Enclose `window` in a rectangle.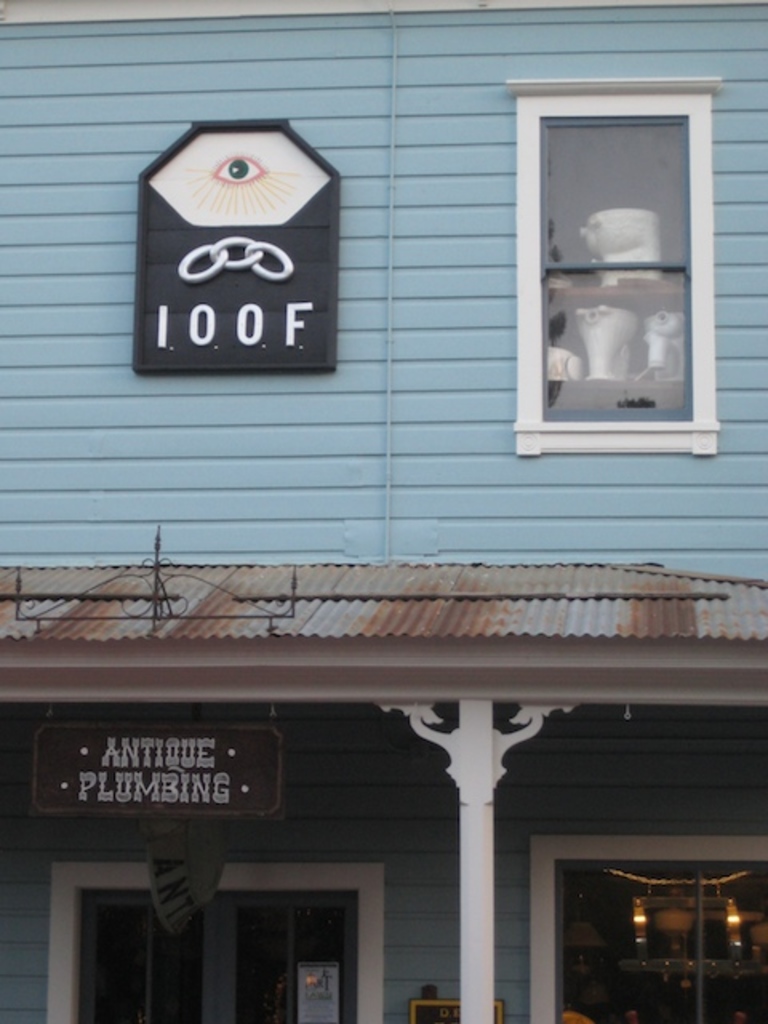
<bbox>549, 854, 766, 1022</bbox>.
